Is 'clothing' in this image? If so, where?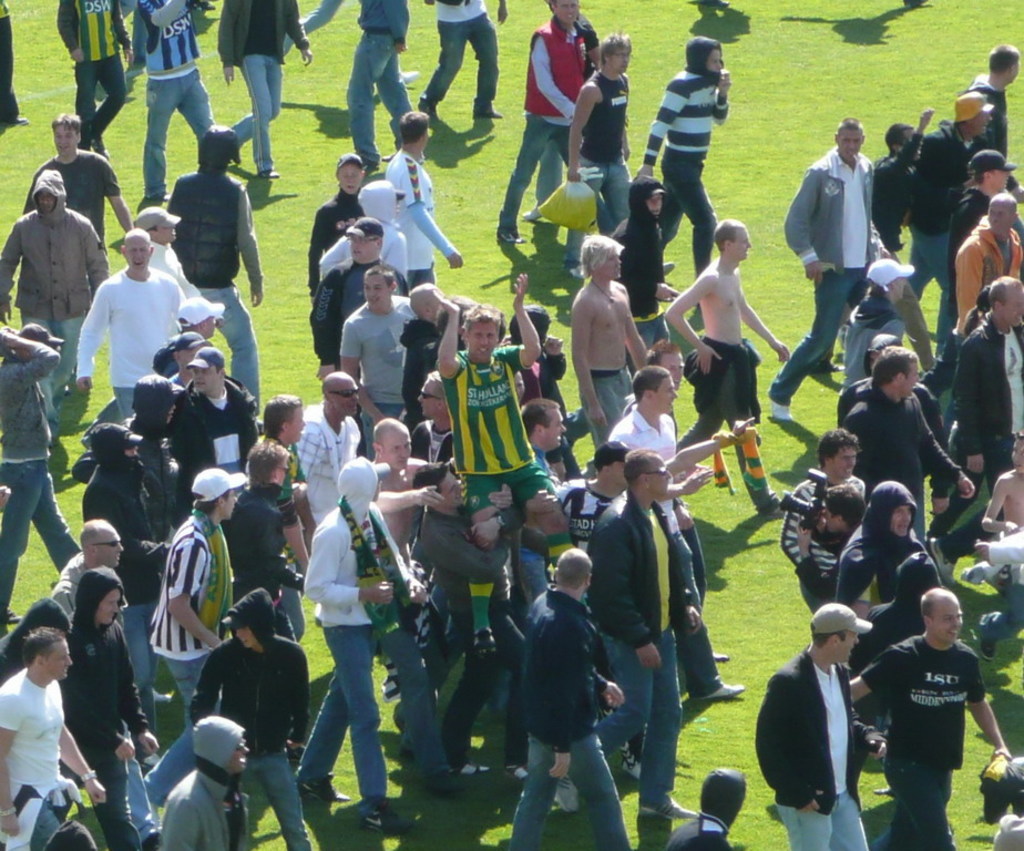
Yes, at Rect(920, 322, 1023, 531).
